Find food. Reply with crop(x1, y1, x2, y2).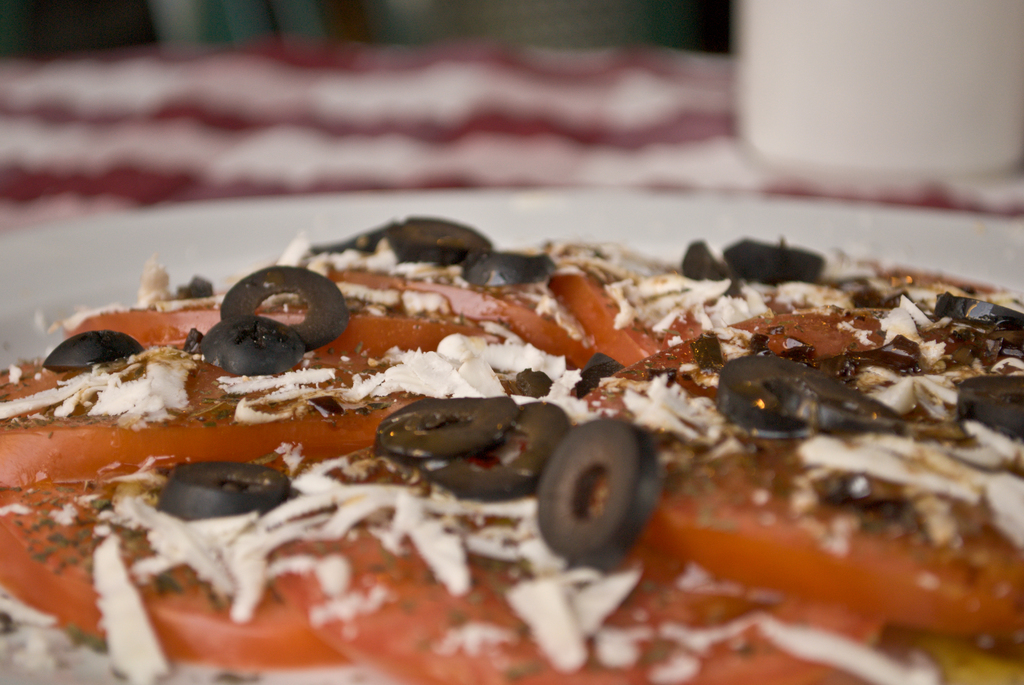
crop(60, 196, 1023, 629).
